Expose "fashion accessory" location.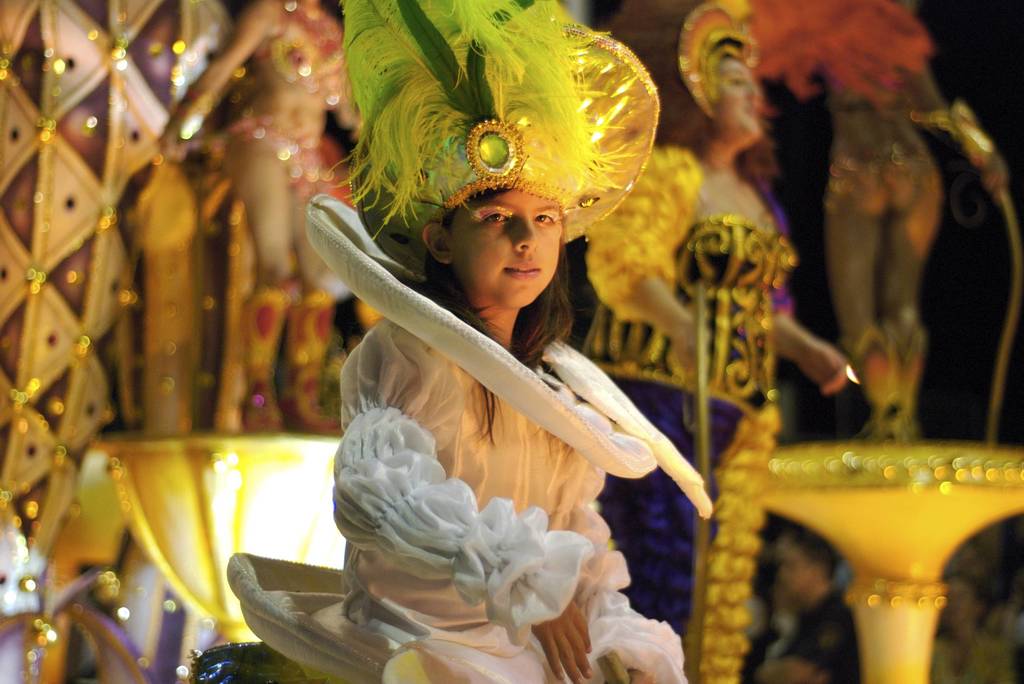
Exposed at [242, 285, 291, 436].
